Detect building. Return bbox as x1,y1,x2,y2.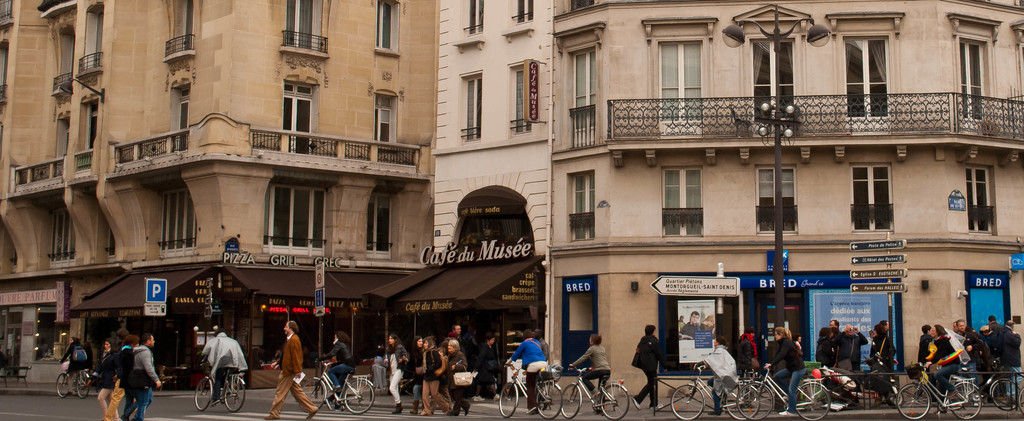
0,0,445,381.
